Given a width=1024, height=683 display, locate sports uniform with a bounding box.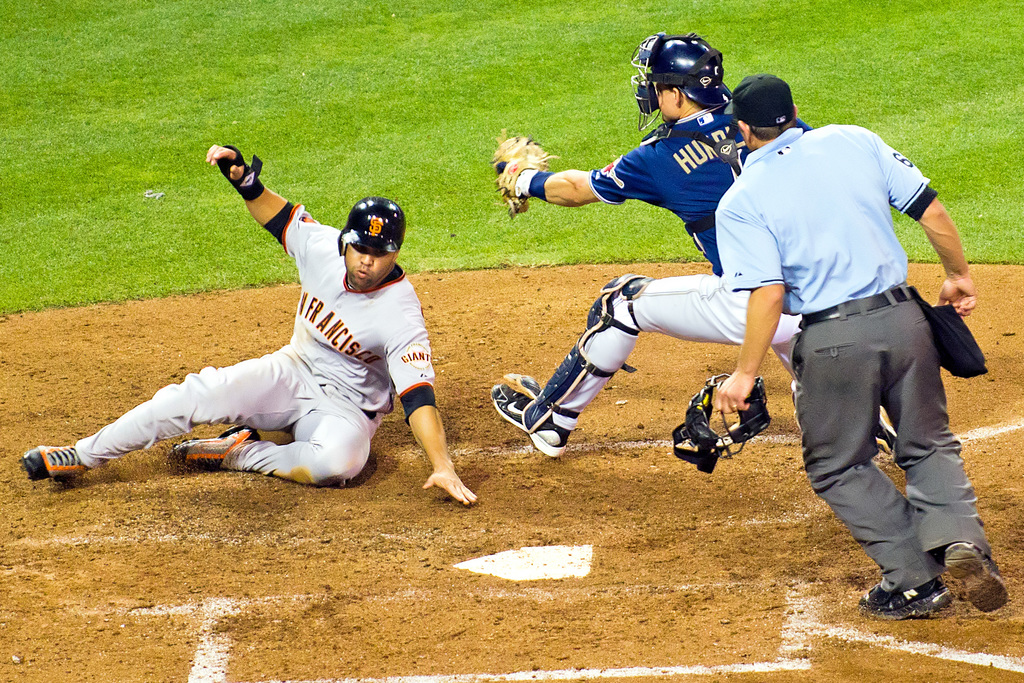
Located: rect(29, 179, 467, 498).
